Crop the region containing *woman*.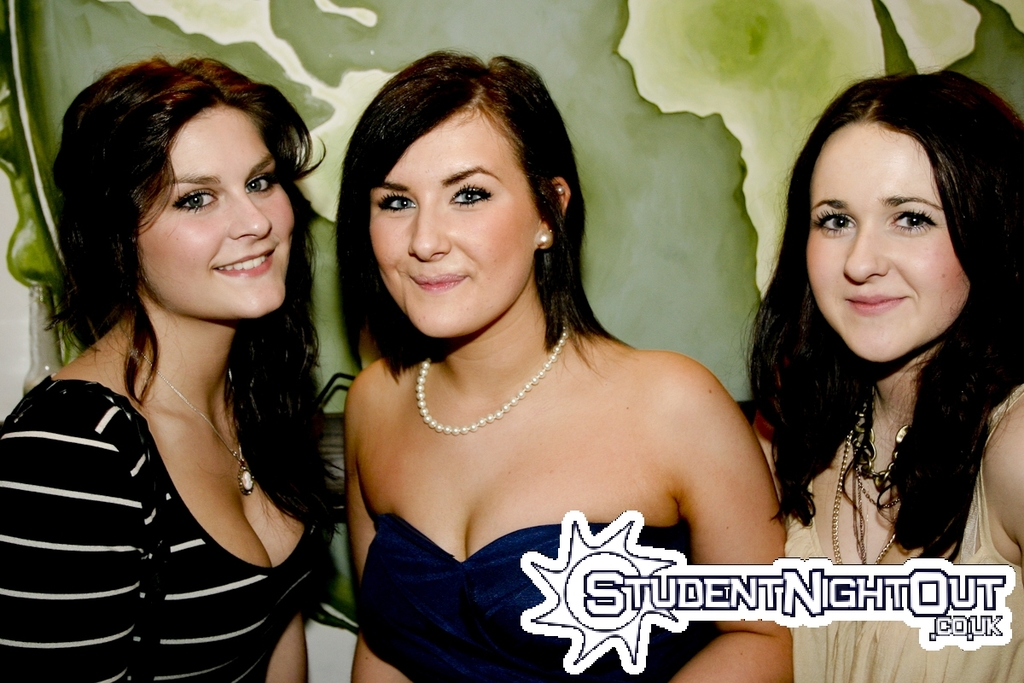
Crop region: [0, 48, 348, 682].
